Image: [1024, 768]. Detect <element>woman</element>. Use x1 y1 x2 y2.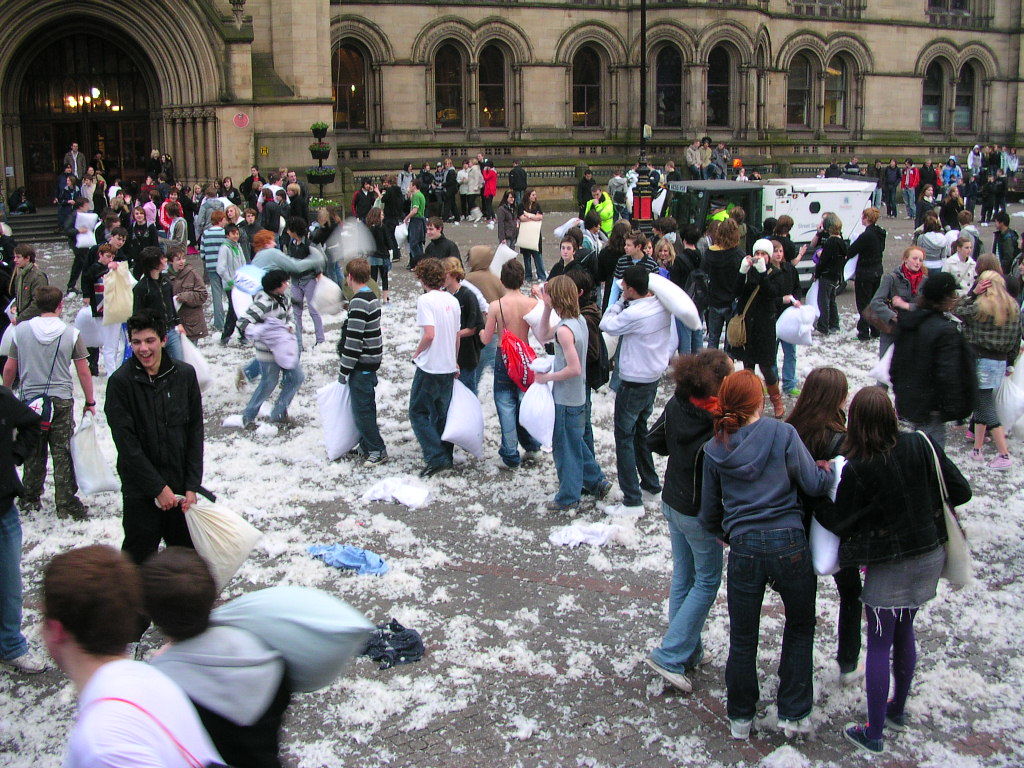
816 367 963 750.
